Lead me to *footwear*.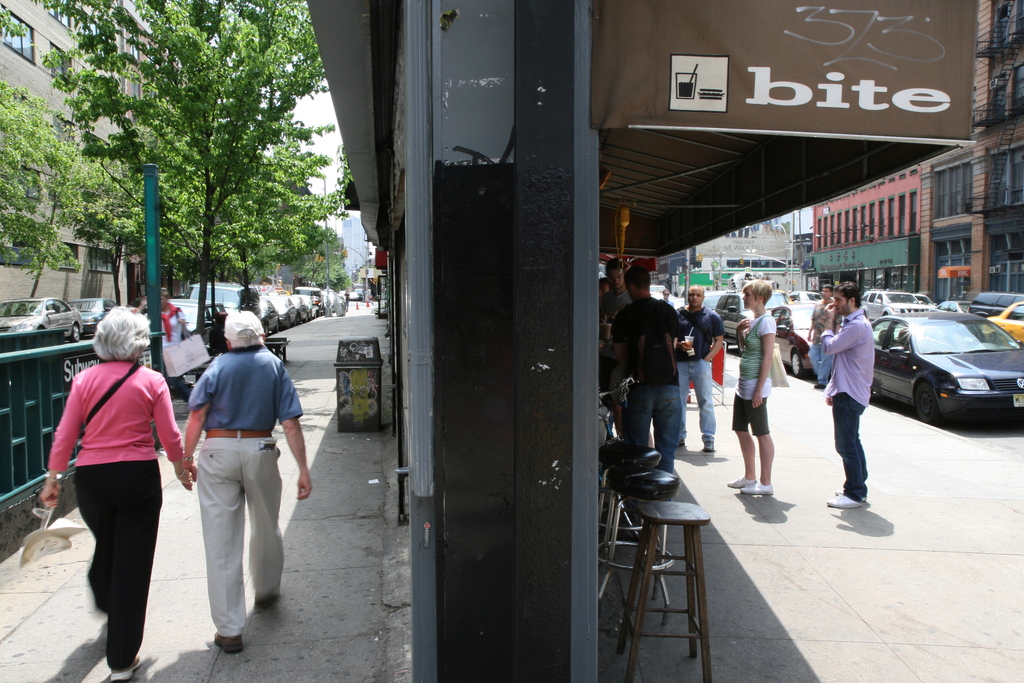
Lead to l=826, t=488, r=871, b=507.
